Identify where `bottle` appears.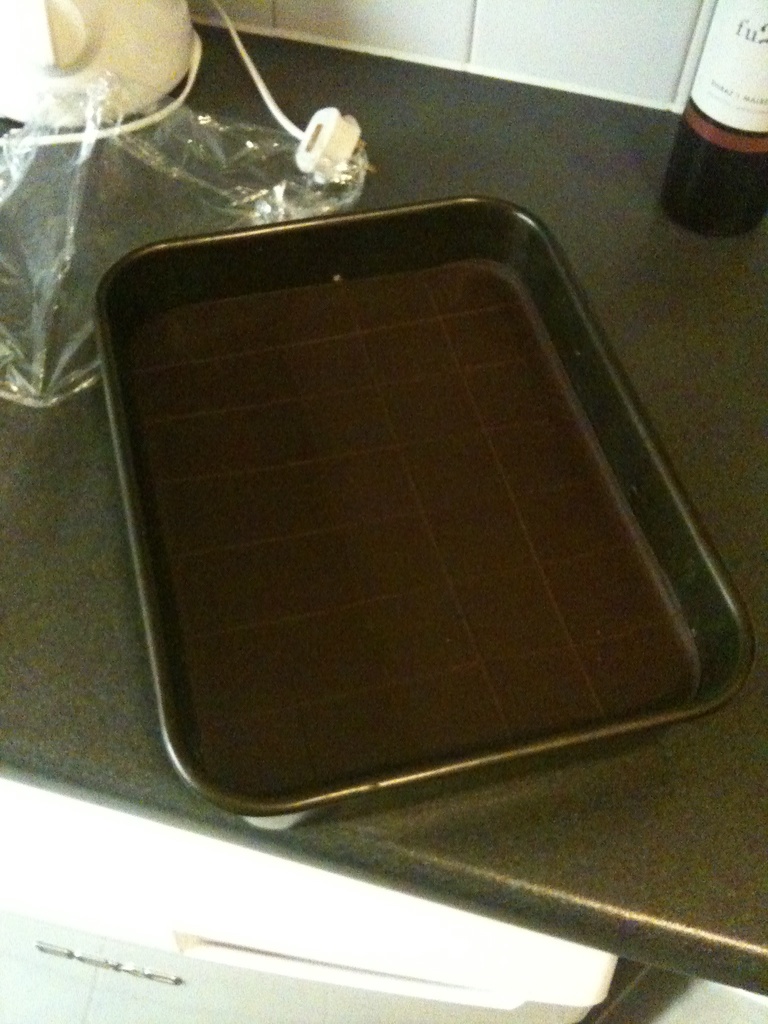
Appears at 654:0:767:237.
